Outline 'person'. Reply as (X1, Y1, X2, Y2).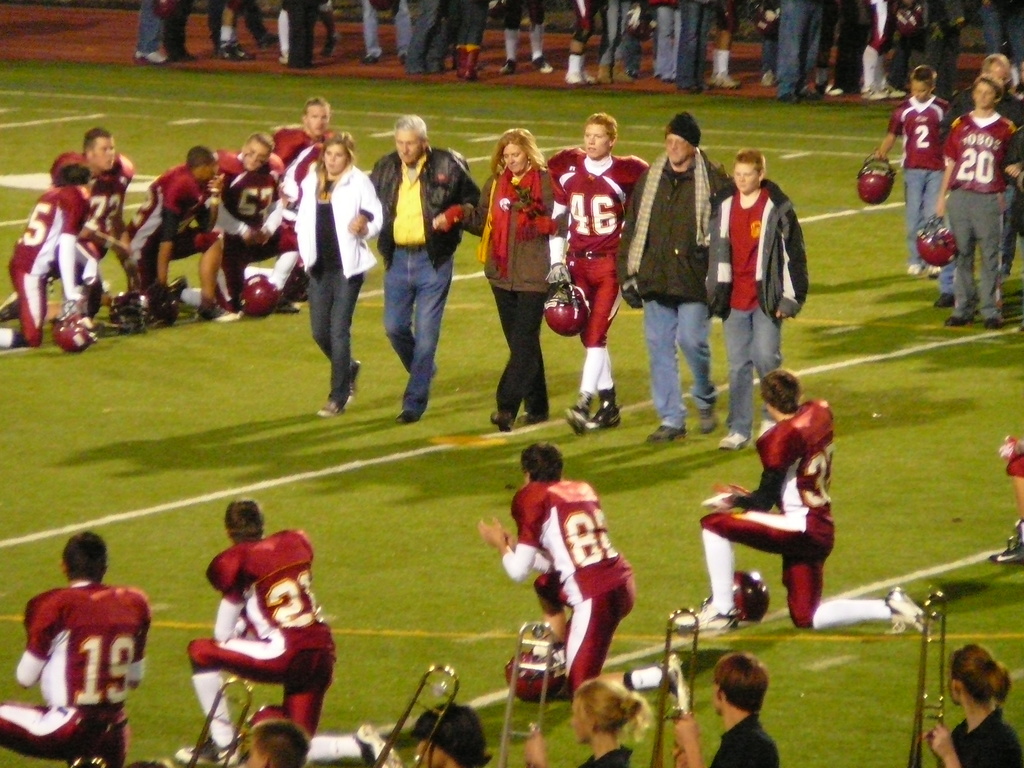
(616, 110, 732, 446).
